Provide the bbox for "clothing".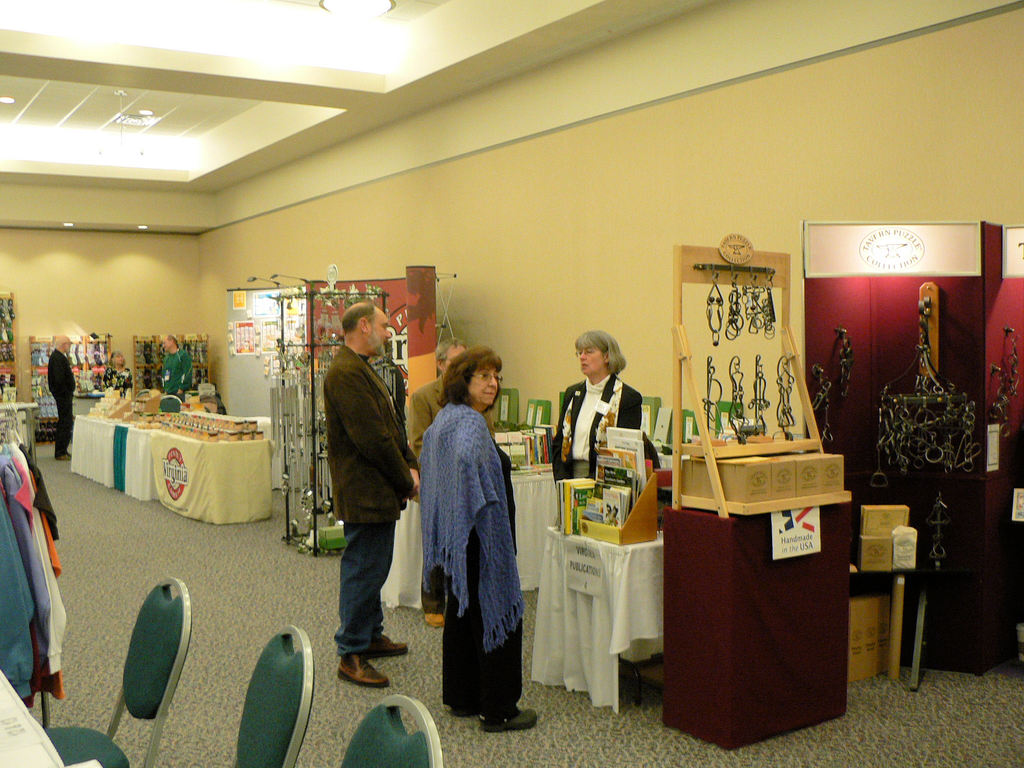
select_region(551, 378, 648, 484).
